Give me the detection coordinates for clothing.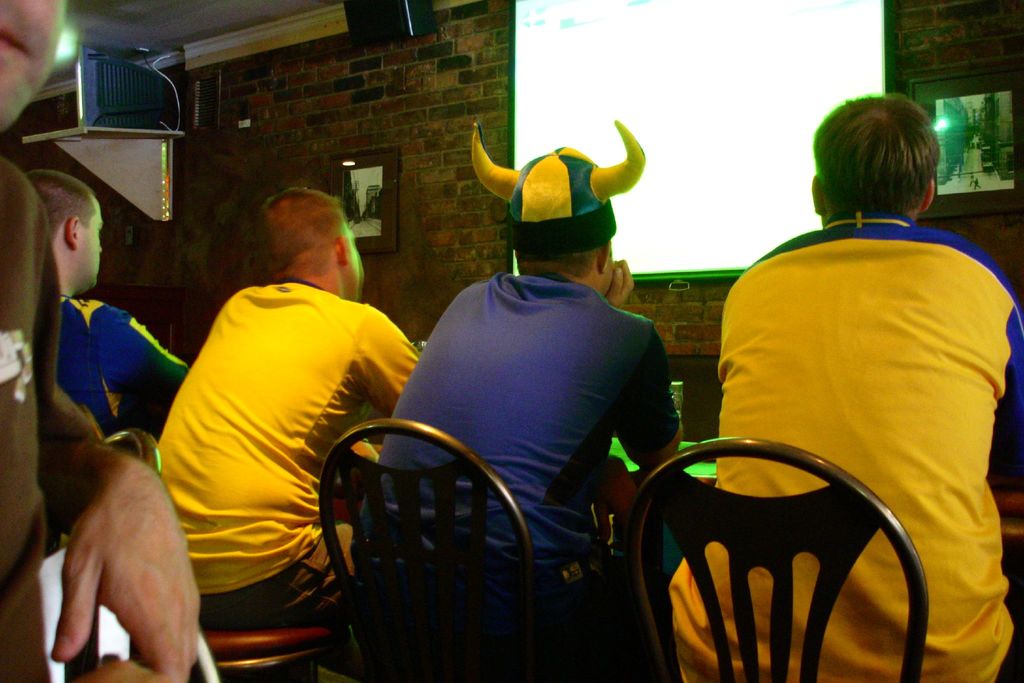
BBox(340, 267, 682, 582).
